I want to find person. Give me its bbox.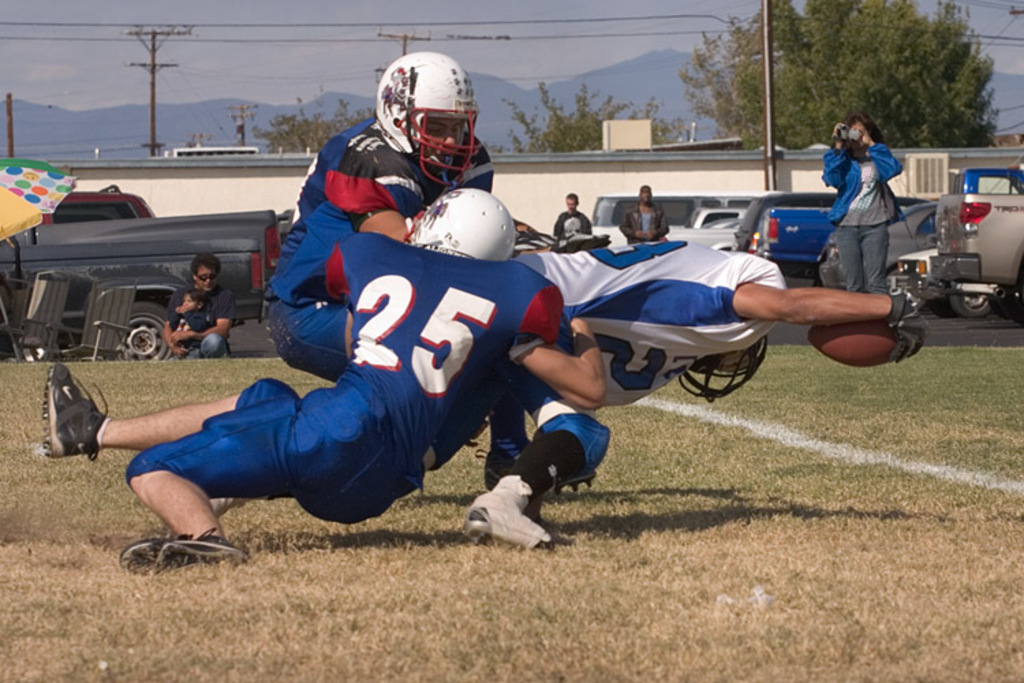
[left=507, top=232, right=926, bottom=559].
